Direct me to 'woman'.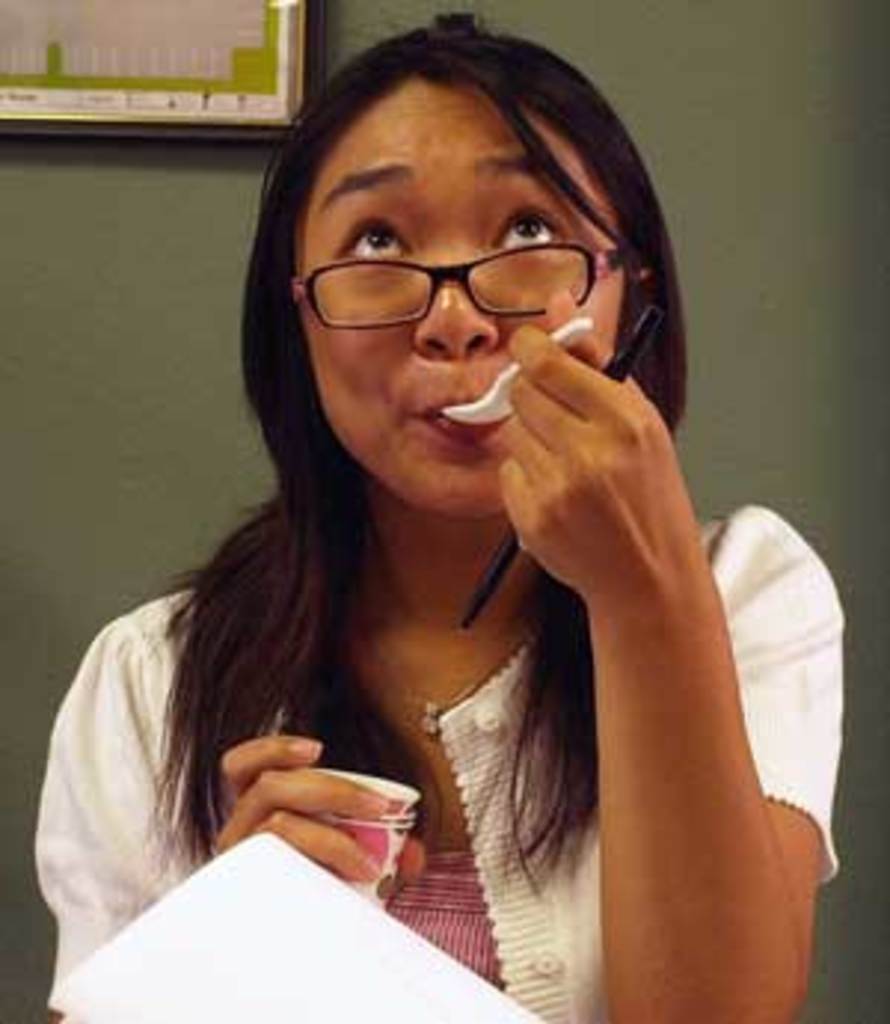
Direction: <region>33, 12, 848, 1021</region>.
